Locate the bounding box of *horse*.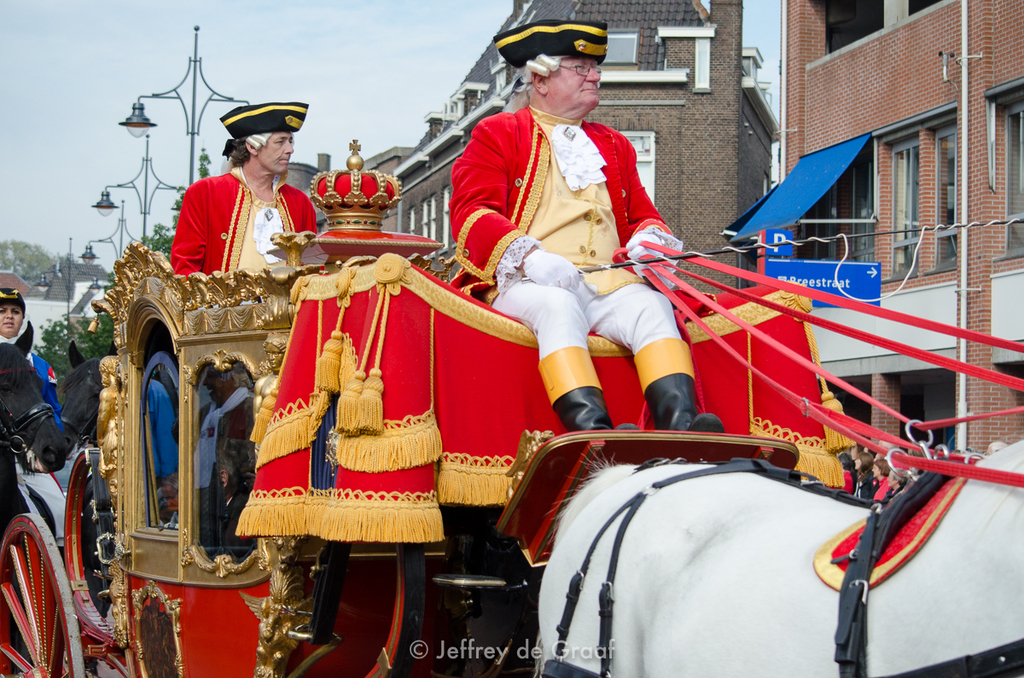
Bounding box: [x1=57, y1=338, x2=122, y2=448].
